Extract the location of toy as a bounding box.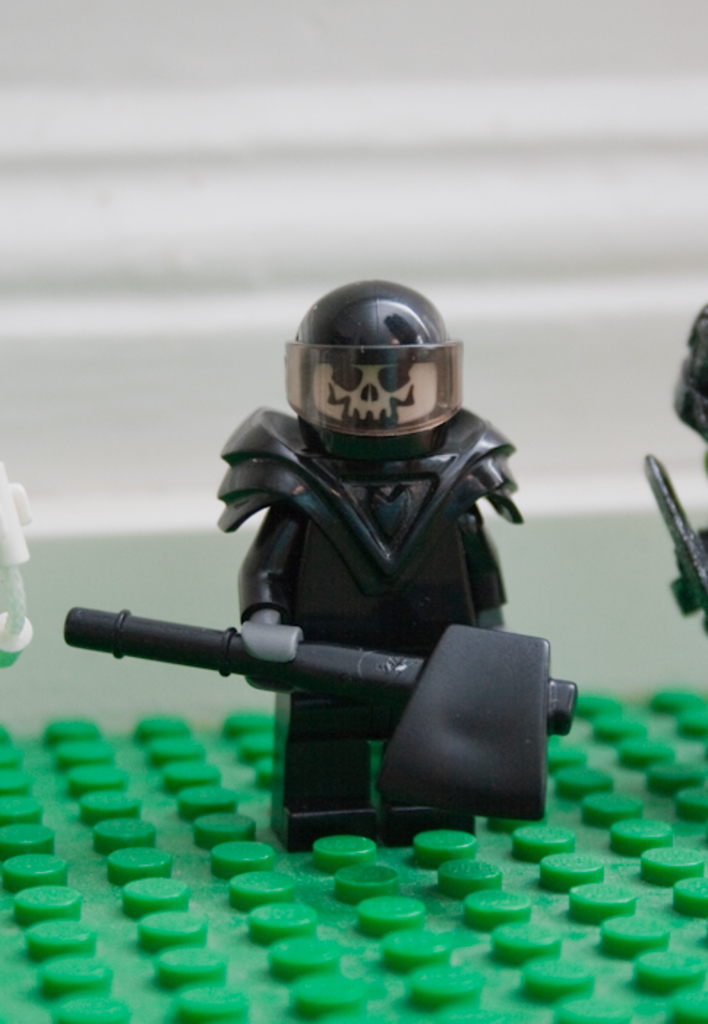
x1=0, y1=682, x2=707, y2=1023.
